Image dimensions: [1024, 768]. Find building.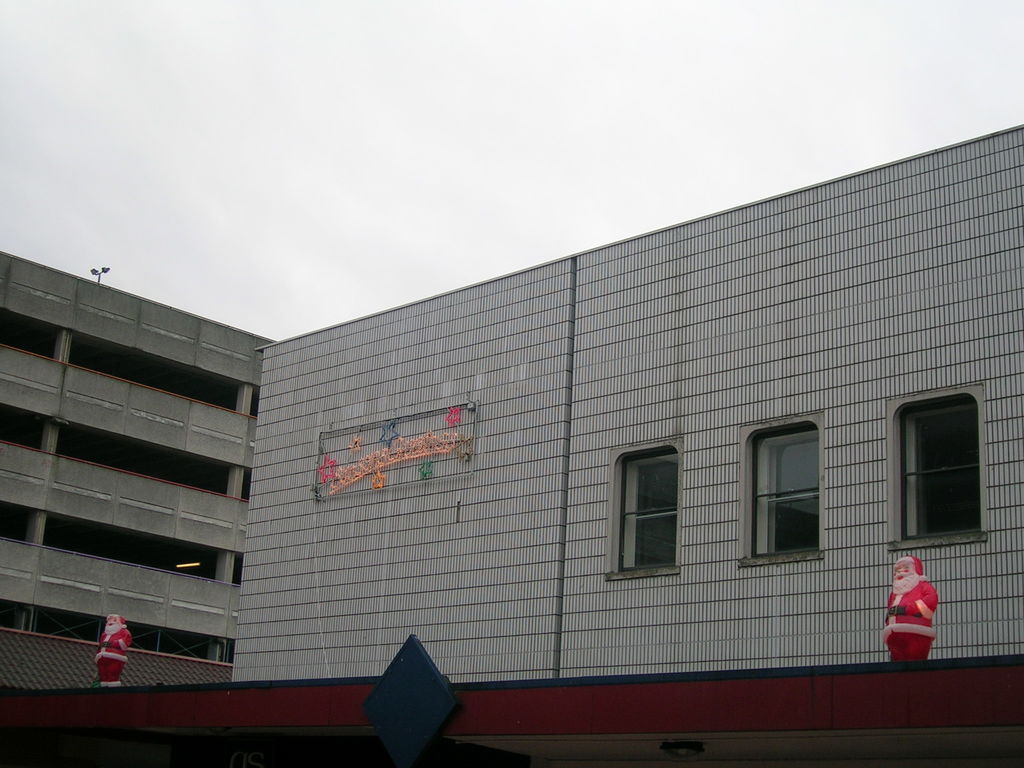
locate(0, 636, 1023, 767).
